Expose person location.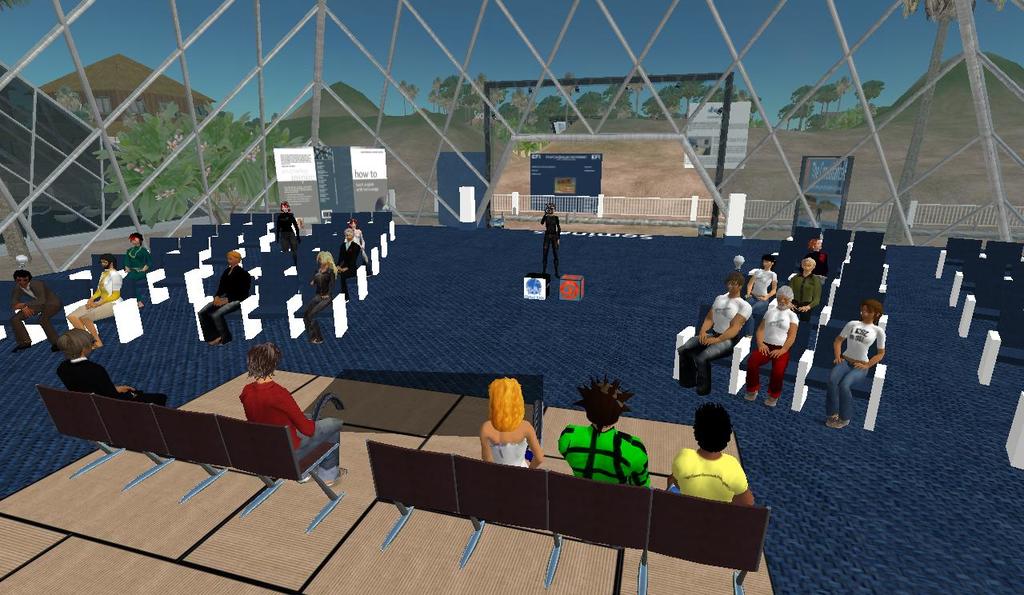
Exposed at 771/250/823/356.
